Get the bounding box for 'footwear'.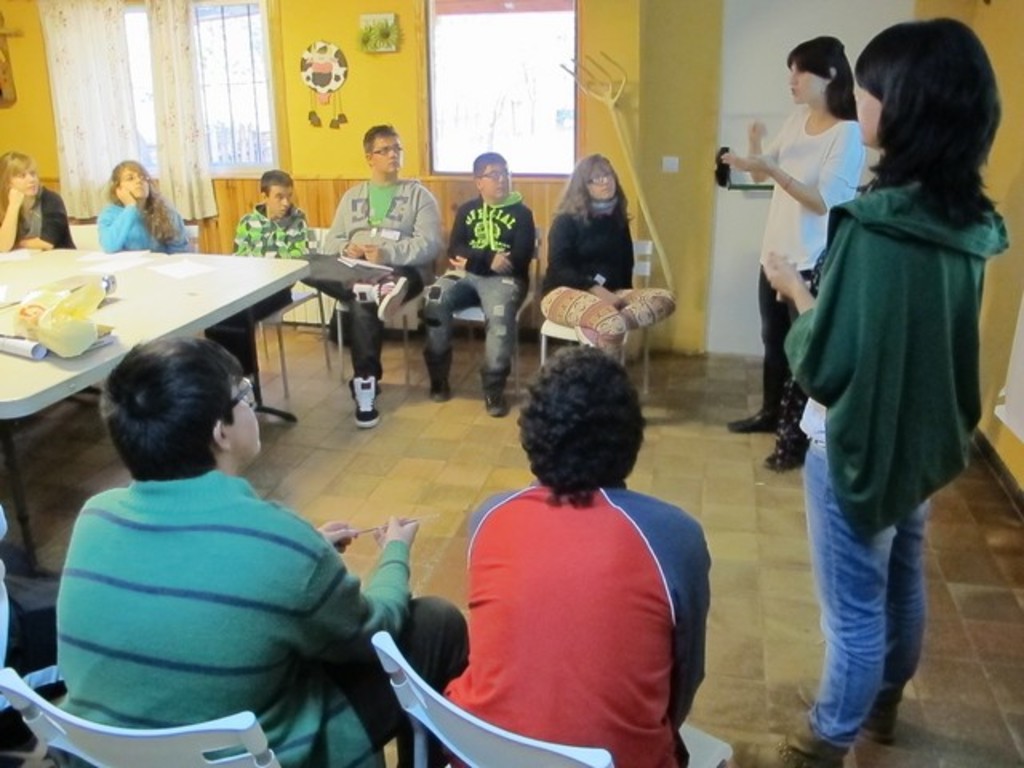
766:432:811:469.
